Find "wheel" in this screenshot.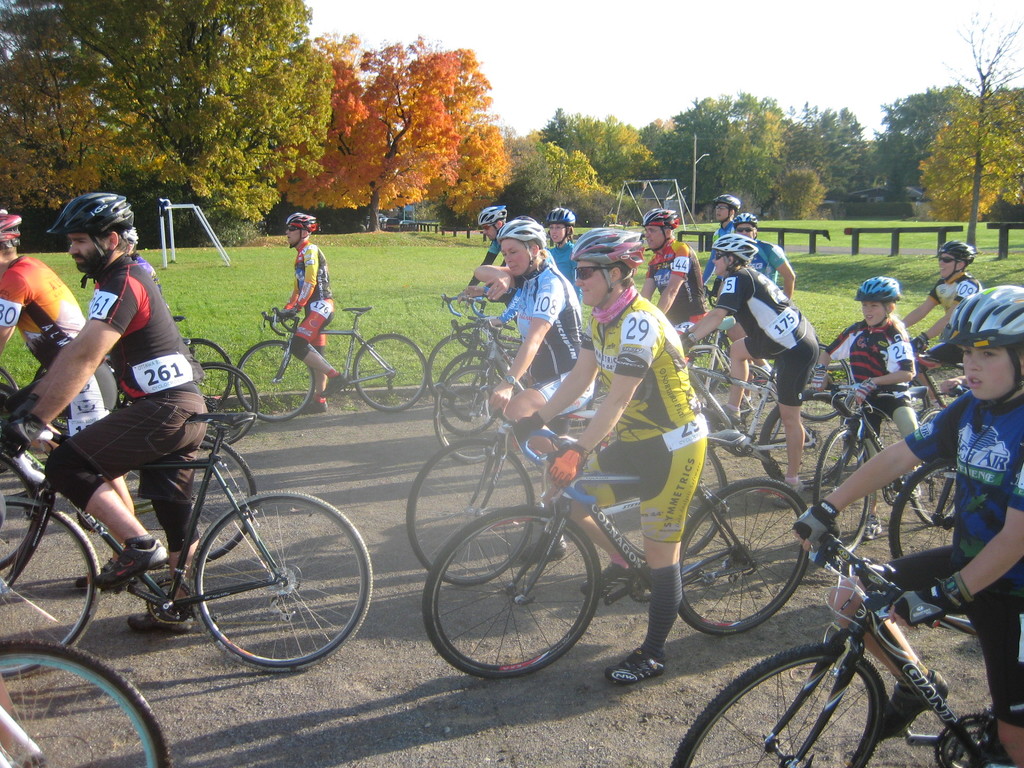
The bounding box for "wheel" is pyautogui.locateOnScreen(186, 337, 236, 410).
